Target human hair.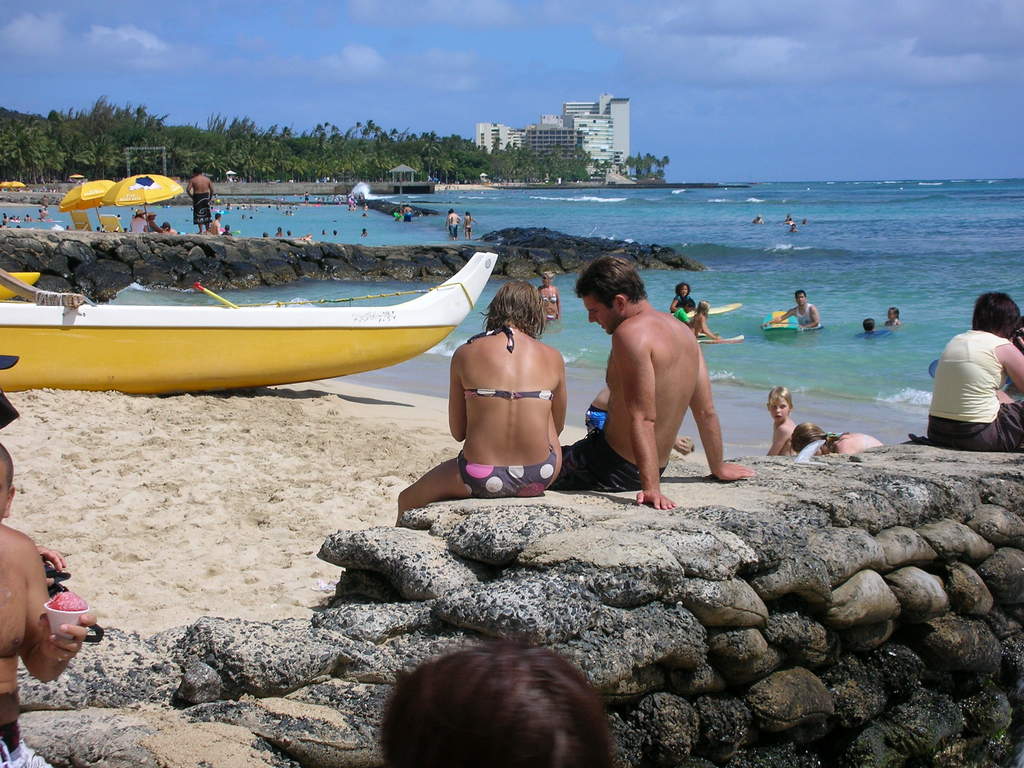
Target region: x1=39 y1=210 x2=40 y2=211.
